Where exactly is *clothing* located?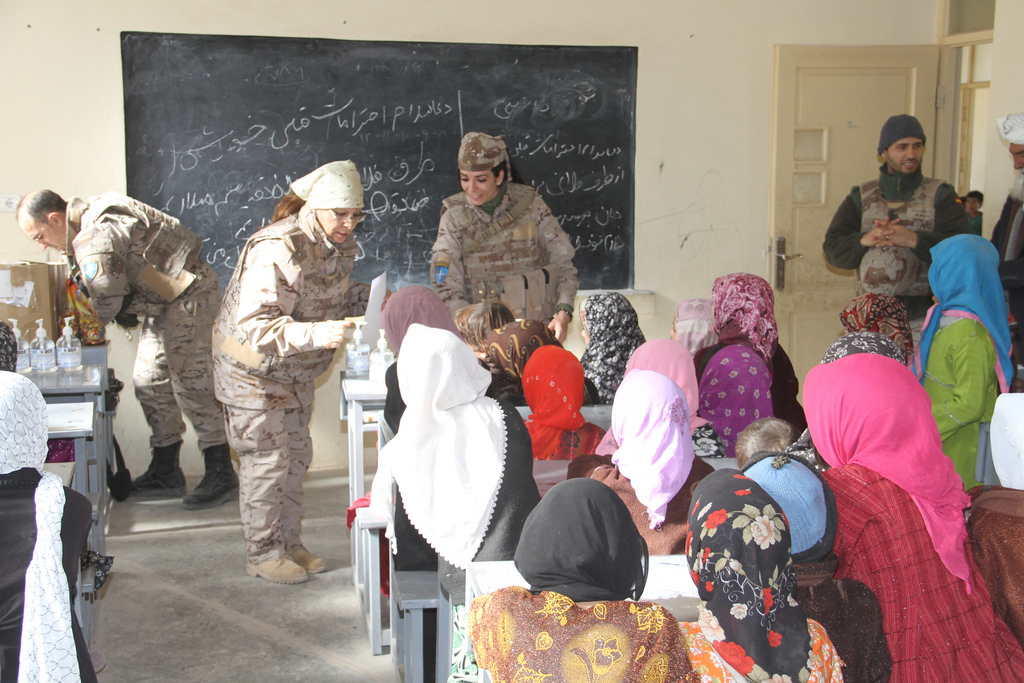
Its bounding box is bbox=(798, 357, 1023, 682).
